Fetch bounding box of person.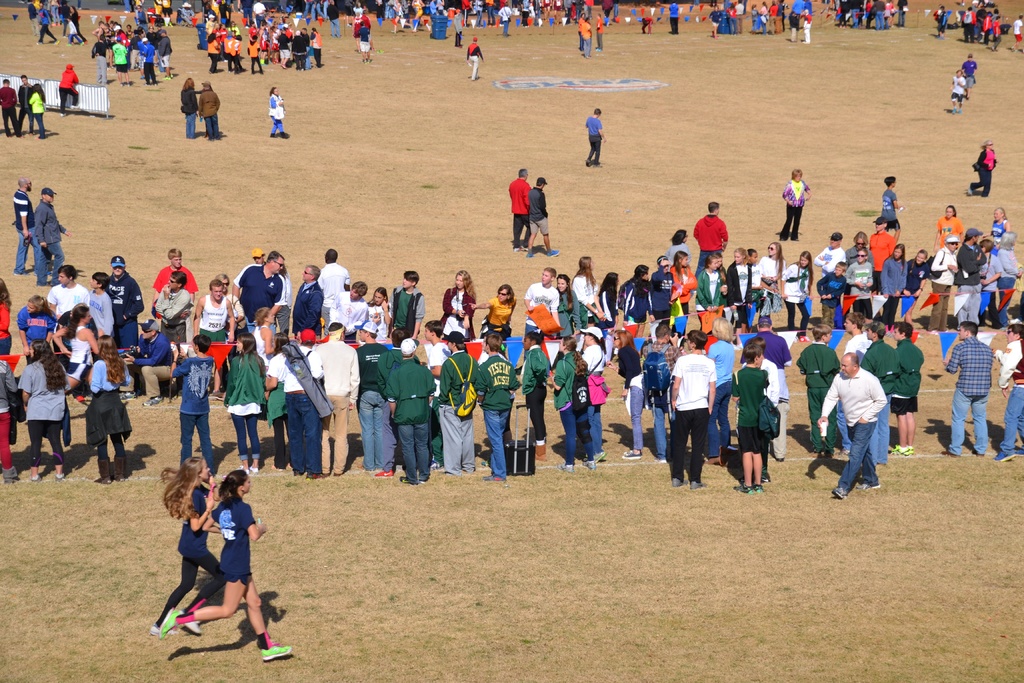
Bbox: x1=786, y1=170, x2=813, y2=240.
